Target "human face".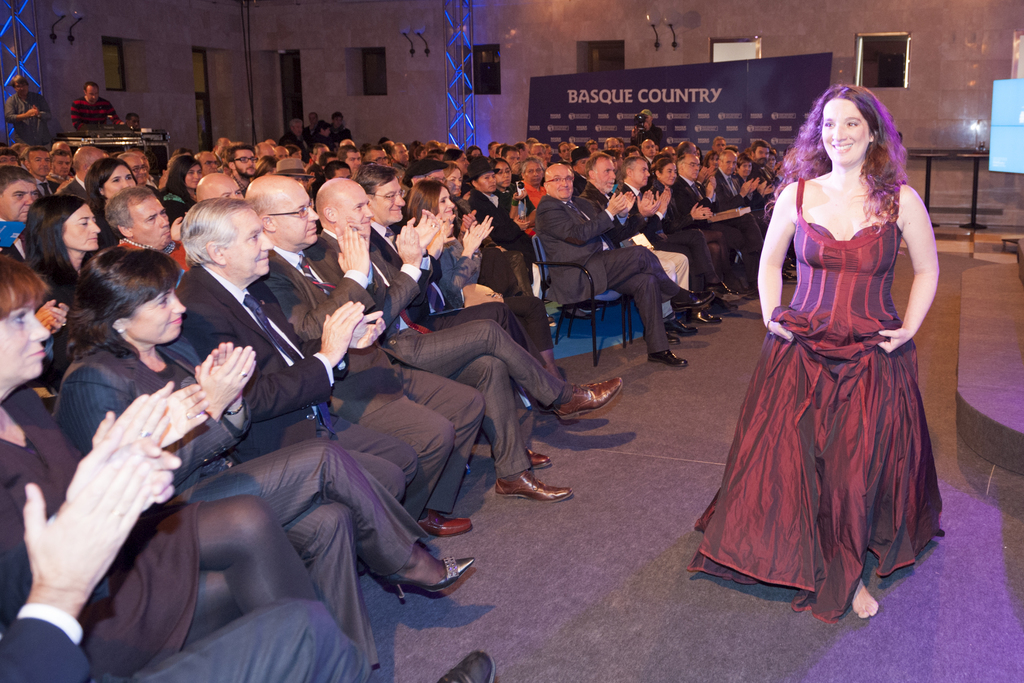
Target region: box(30, 150, 51, 176).
